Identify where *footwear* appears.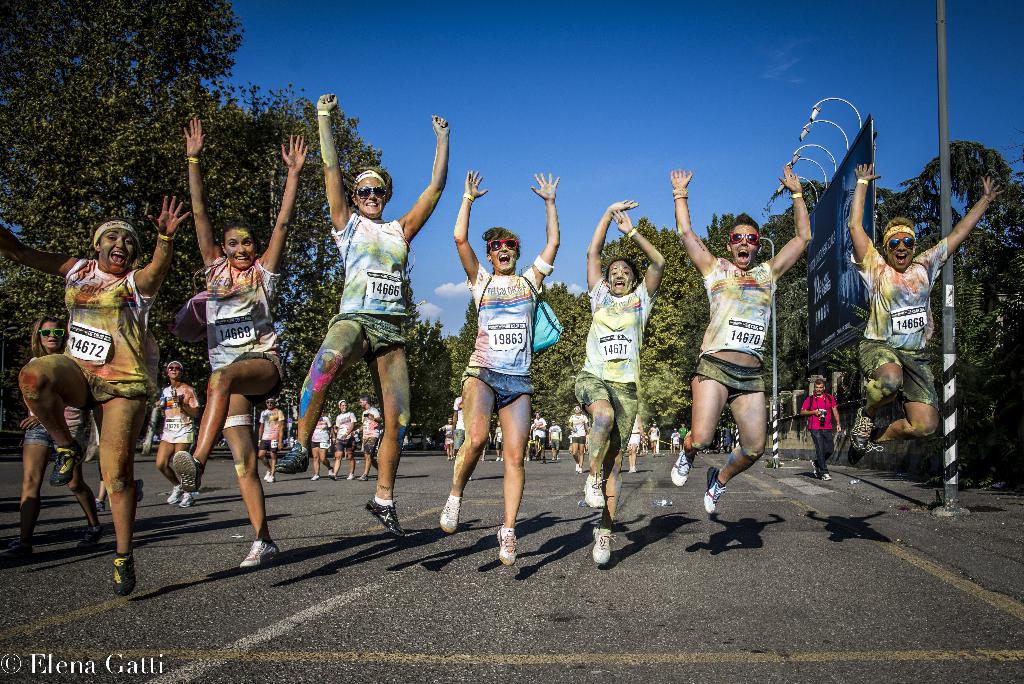
Appears at 850:405:872:452.
